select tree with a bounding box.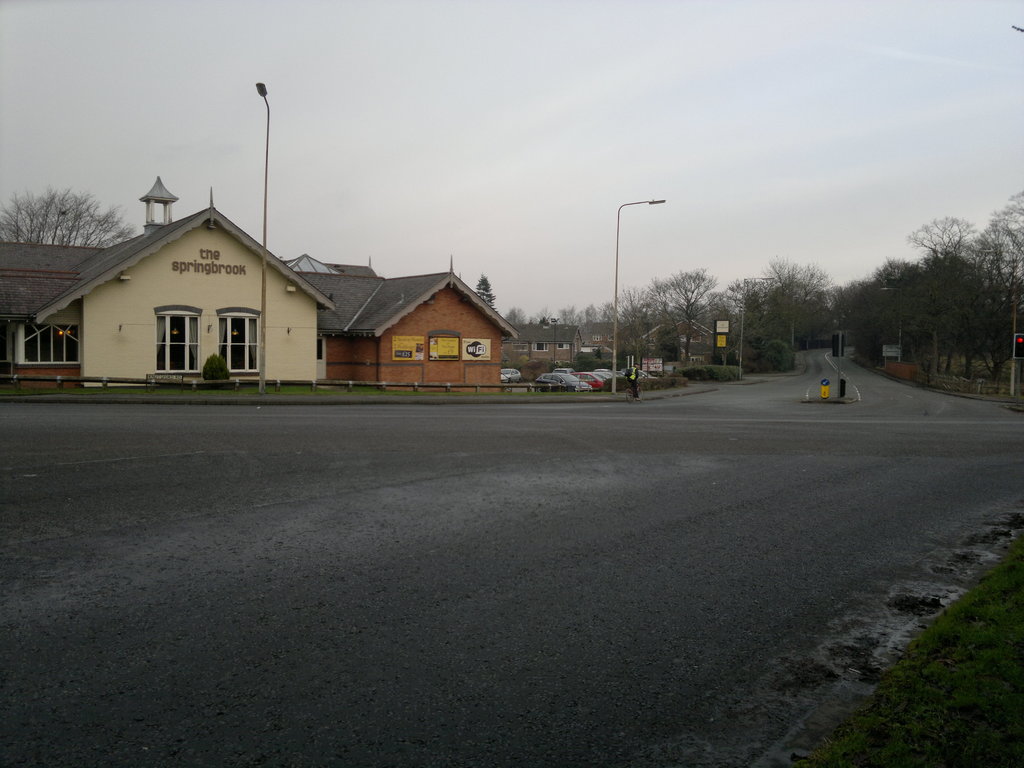
pyautogui.locateOnScreen(742, 296, 773, 369).
